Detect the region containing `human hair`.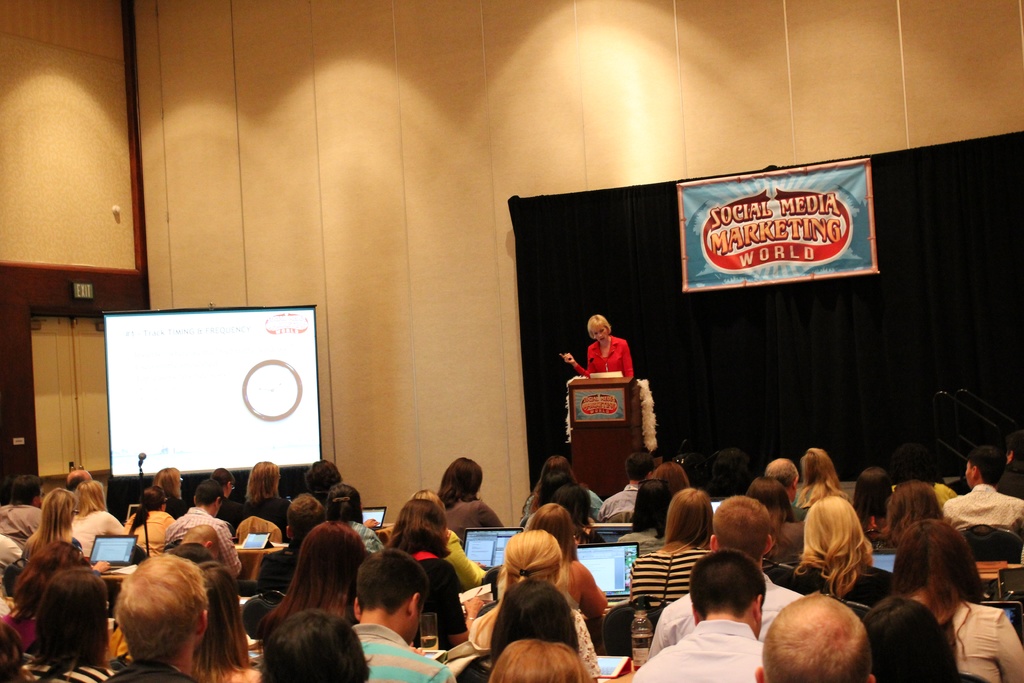
box=[436, 455, 484, 507].
